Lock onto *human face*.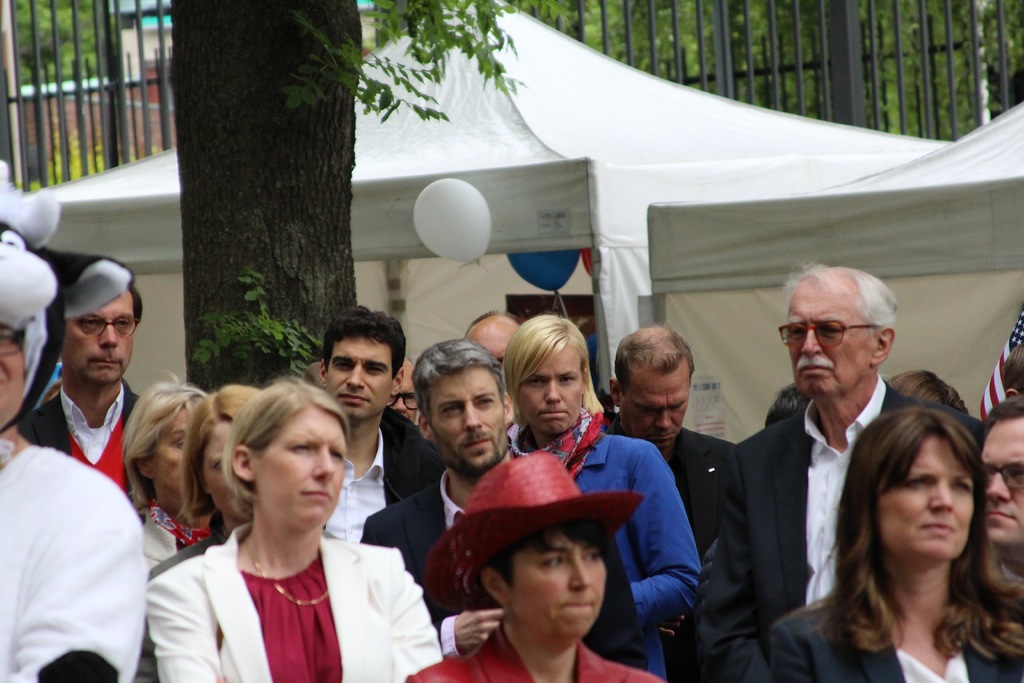
Locked: bbox(981, 422, 1023, 543).
